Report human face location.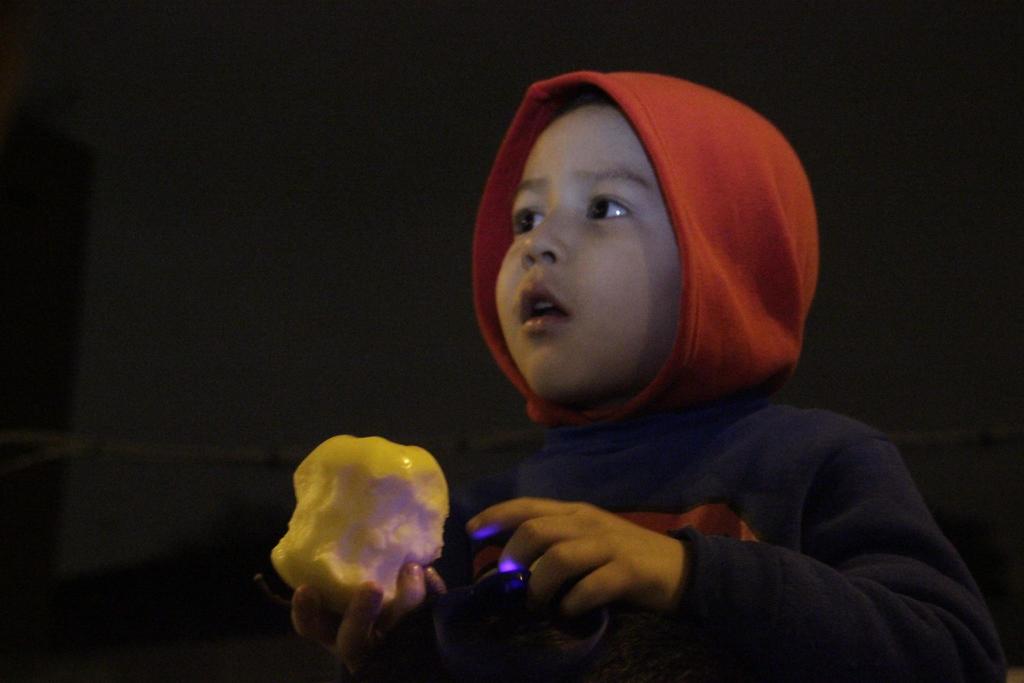
Report: rect(492, 104, 676, 399).
